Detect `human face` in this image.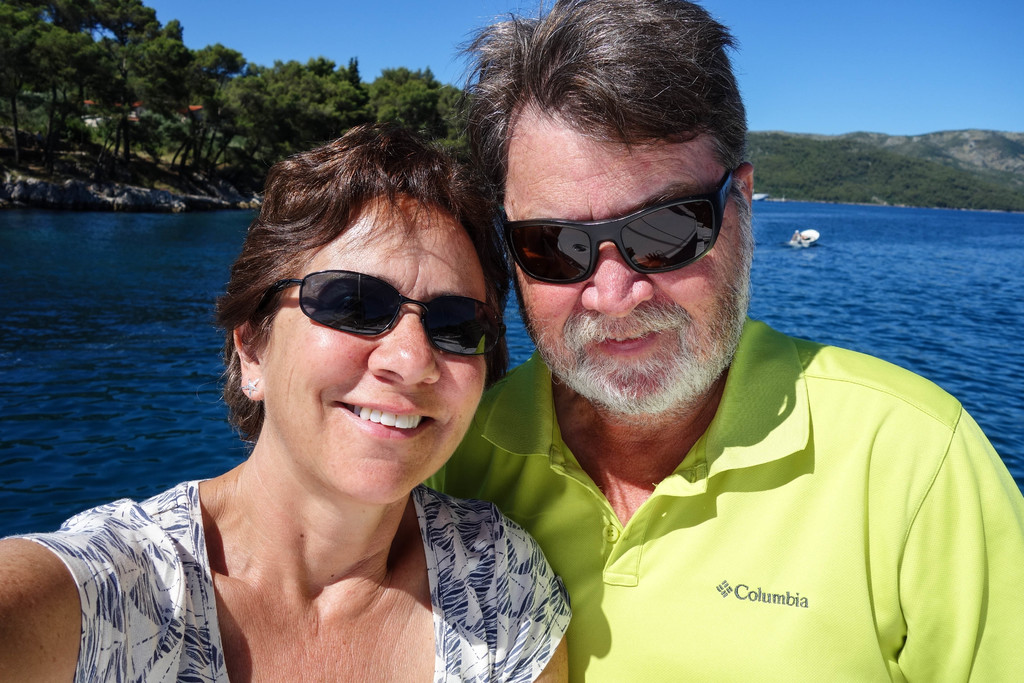
Detection: {"x1": 502, "y1": 100, "x2": 751, "y2": 416}.
